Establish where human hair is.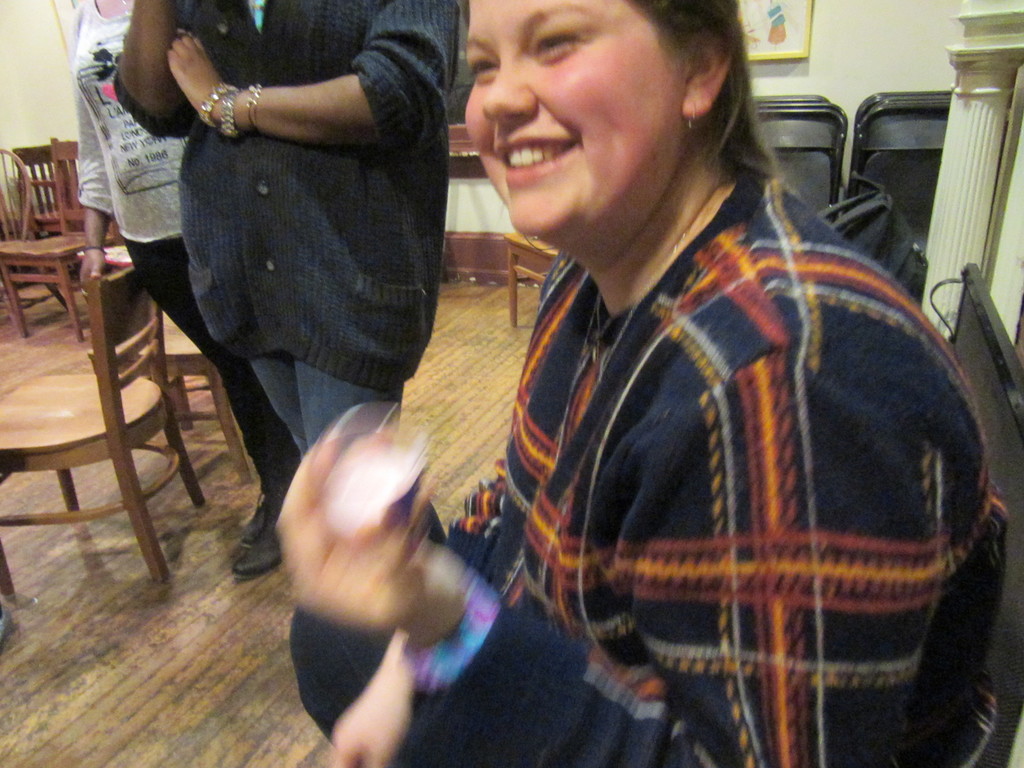
Established at [x1=455, y1=0, x2=783, y2=181].
